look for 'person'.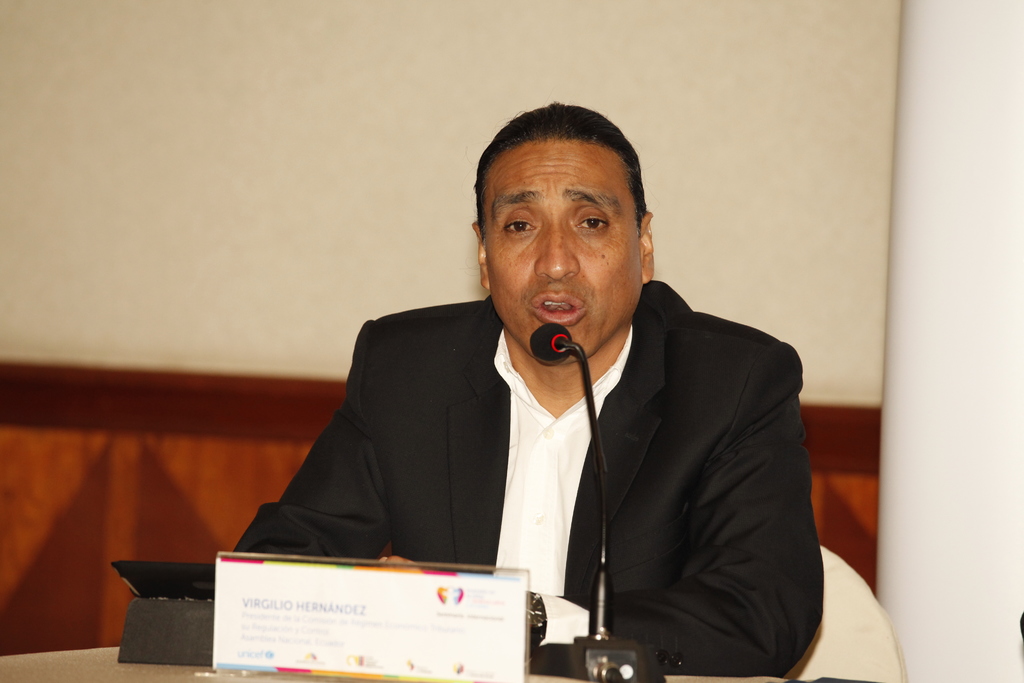
Found: 232/101/826/677.
